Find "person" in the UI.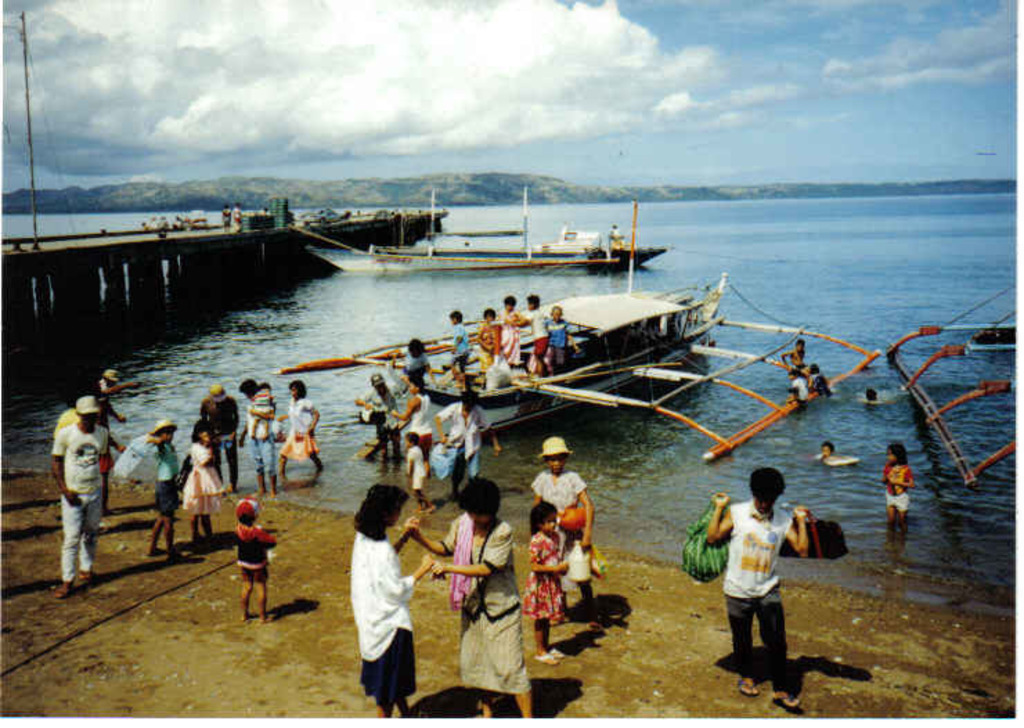
UI element at [left=865, top=385, right=886, bottom=403].
